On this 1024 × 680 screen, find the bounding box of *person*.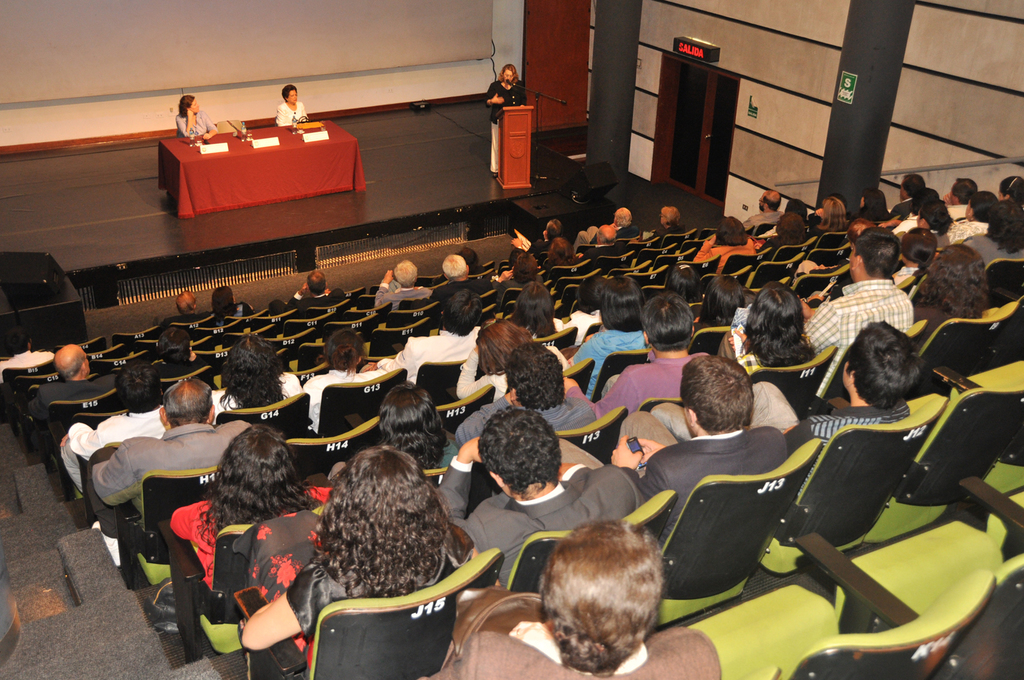
Bounding box: <box>614,203,678,247</box>.
